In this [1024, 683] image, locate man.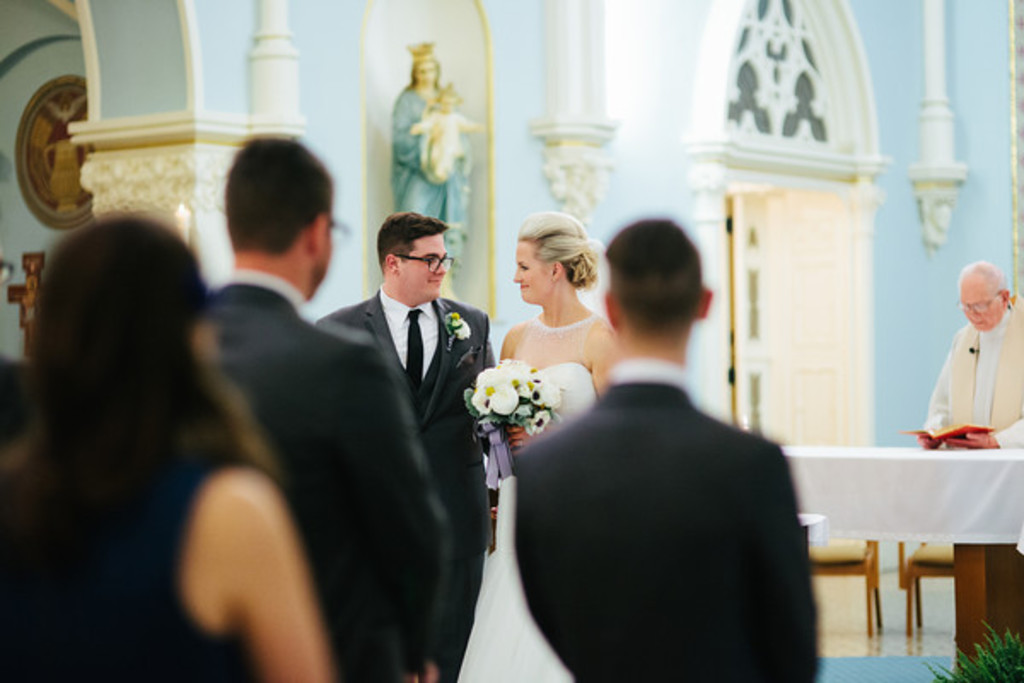
Bounding box: 198/133/451/681.
